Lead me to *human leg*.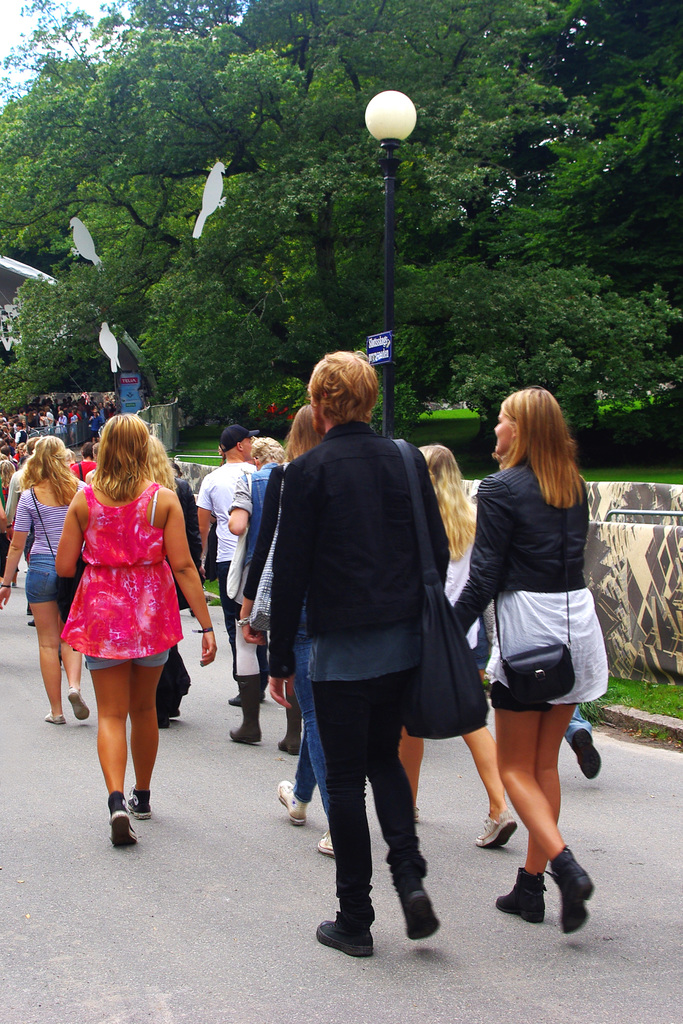
Lead to select_region(62, 575, 92, 722).
